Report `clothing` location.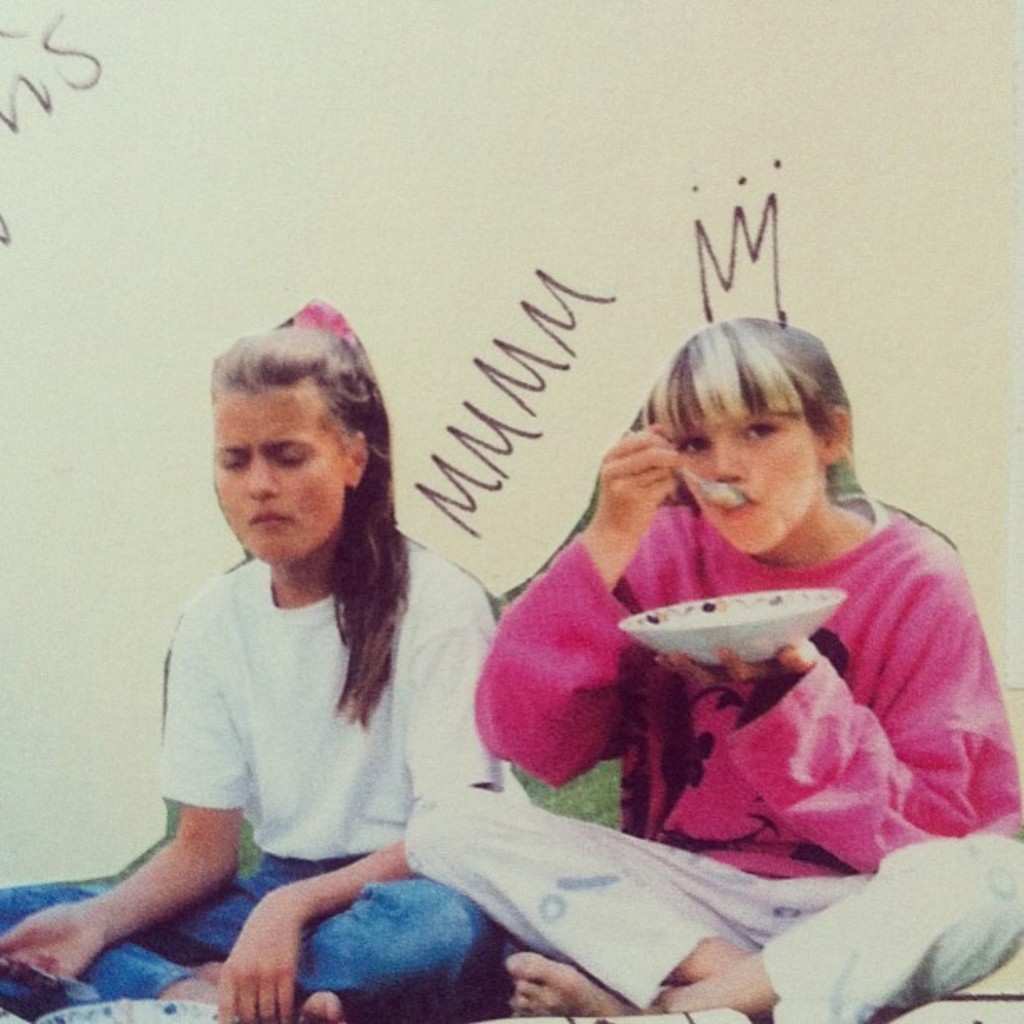
Report: (405,504,1022,1022).
